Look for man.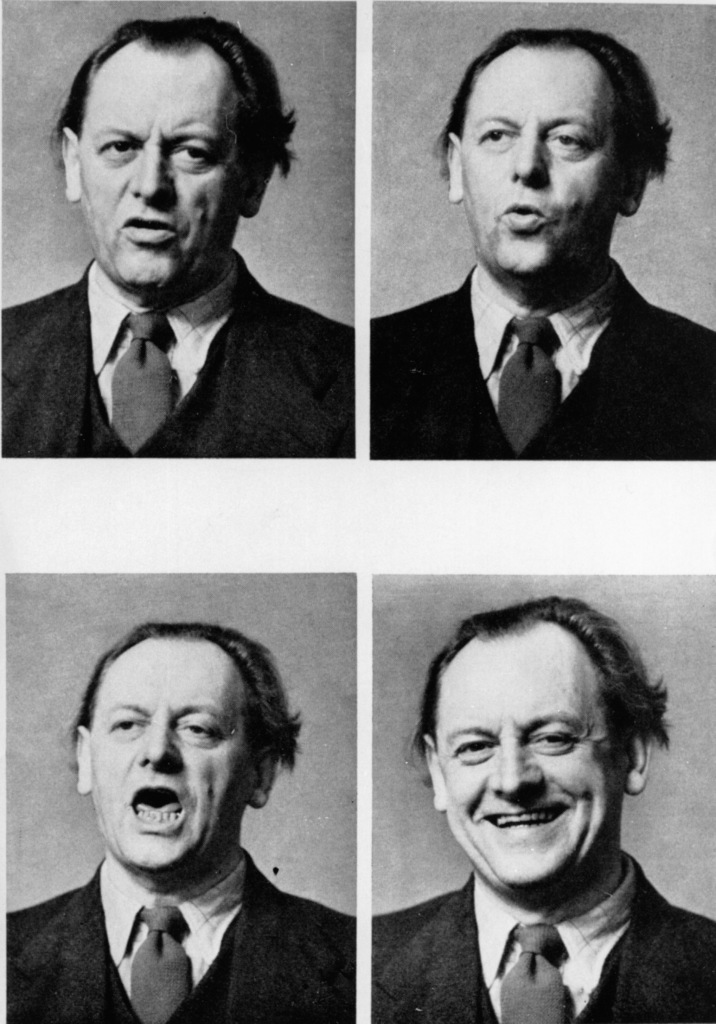
Found: box=[367, 32, 715, 463].
